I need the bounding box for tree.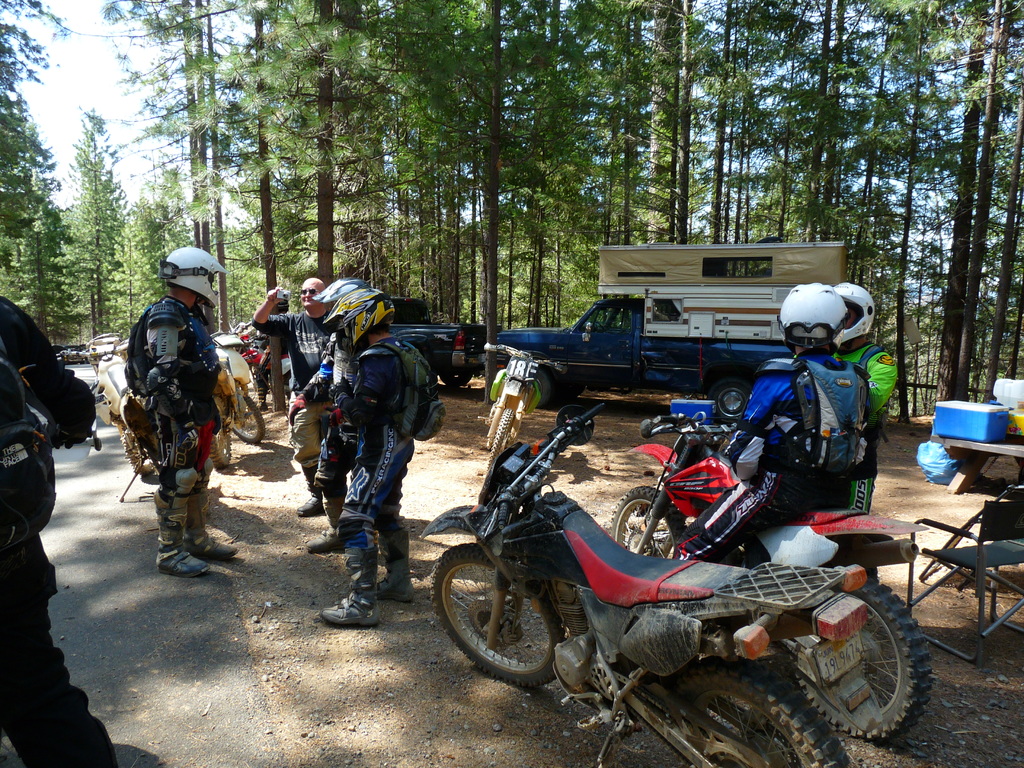
Here it is: [x1=59, y1=108, x2=137, y2=342].
